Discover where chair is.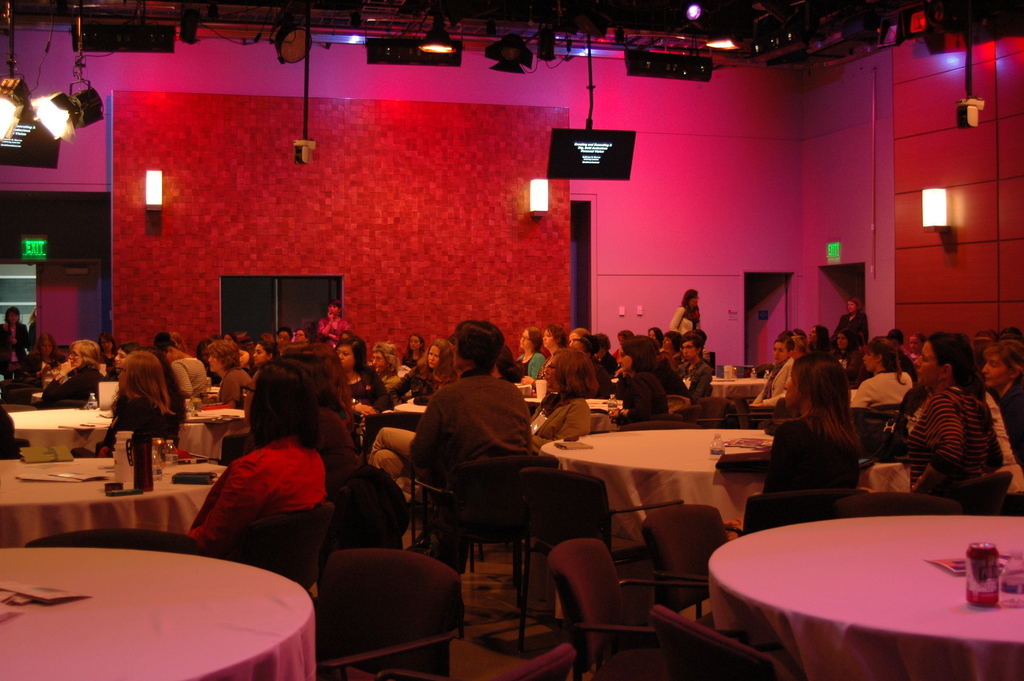
Discovered at crop(835, 488, 963, 516).
